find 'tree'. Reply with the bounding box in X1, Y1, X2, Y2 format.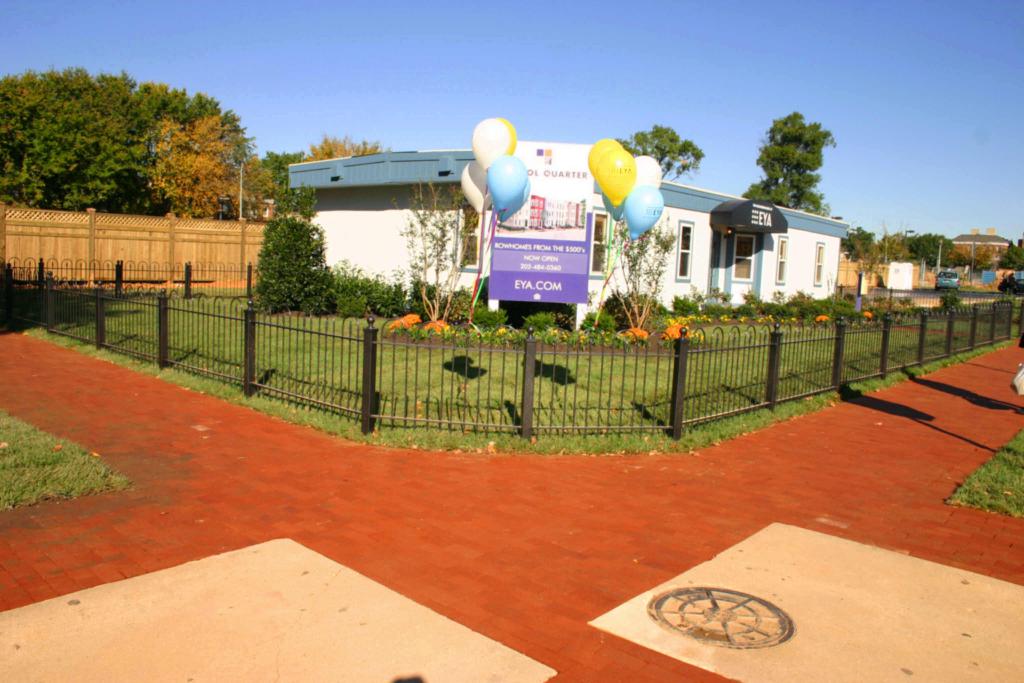
596, 216, 673, 333.
